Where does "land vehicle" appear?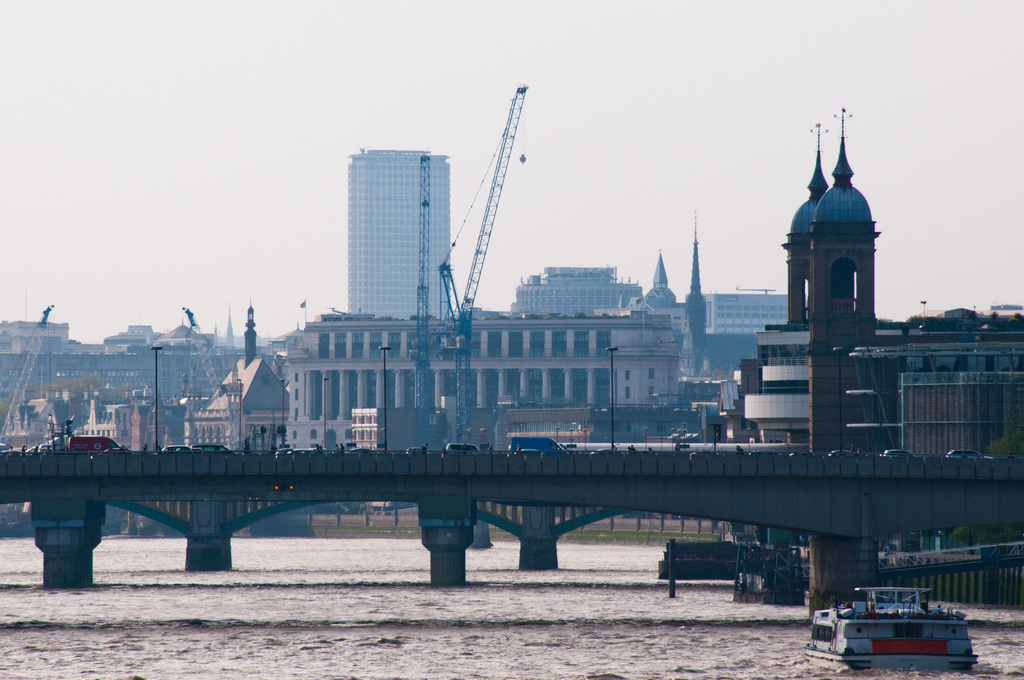
Appears at locate(881, 447, 926, 458).
